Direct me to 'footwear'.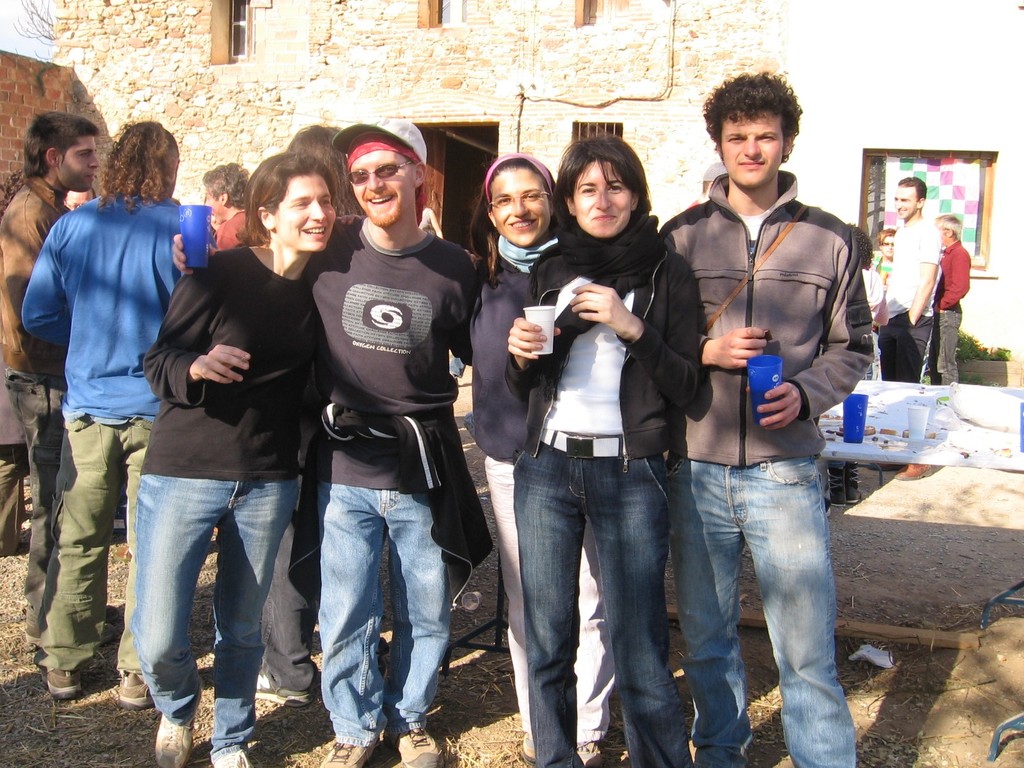
Direction: (117, 669, 154, 707).
